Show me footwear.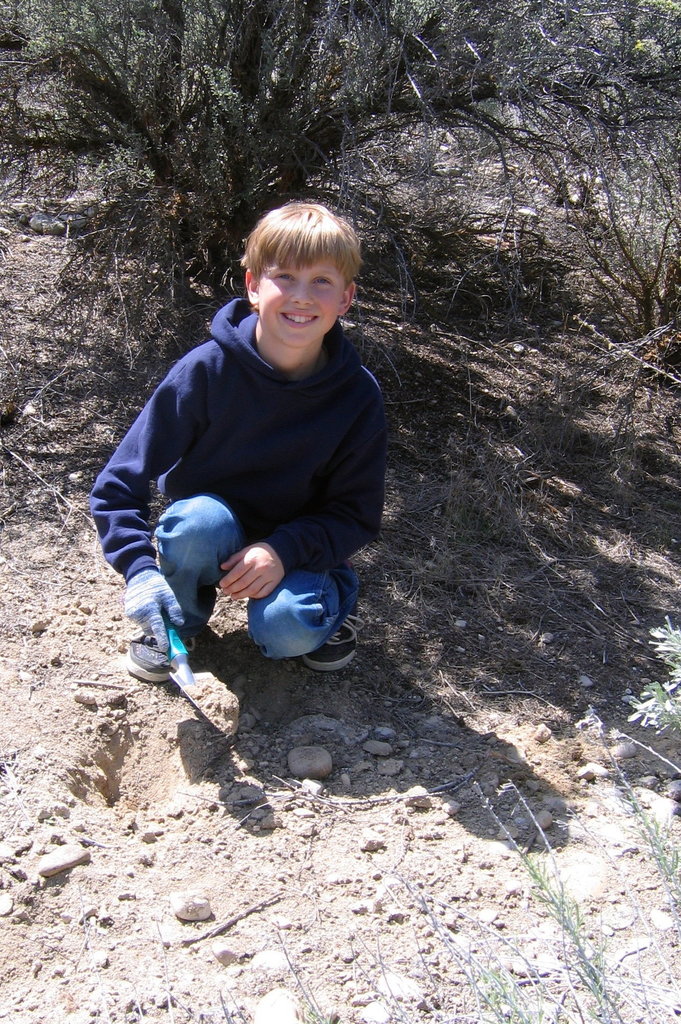
footwear is here: bbox(301, 606, 359, 676).
